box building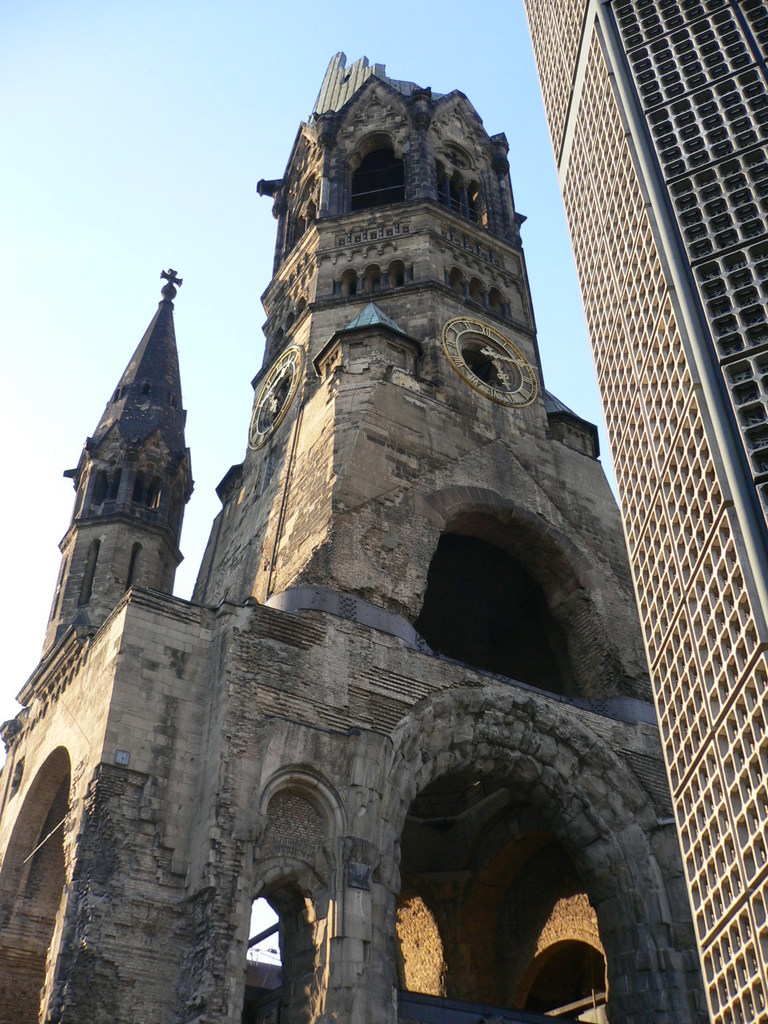
rect(0, 40, 718, 1023)
